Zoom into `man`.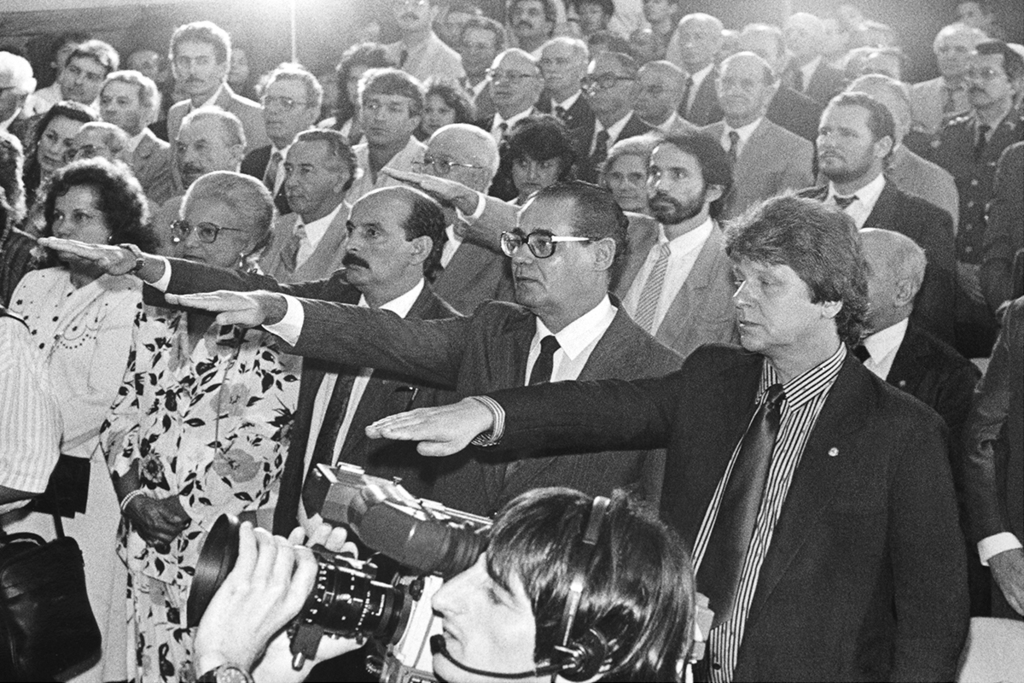
Zoom target: locate(842, 73, 960, 239).
